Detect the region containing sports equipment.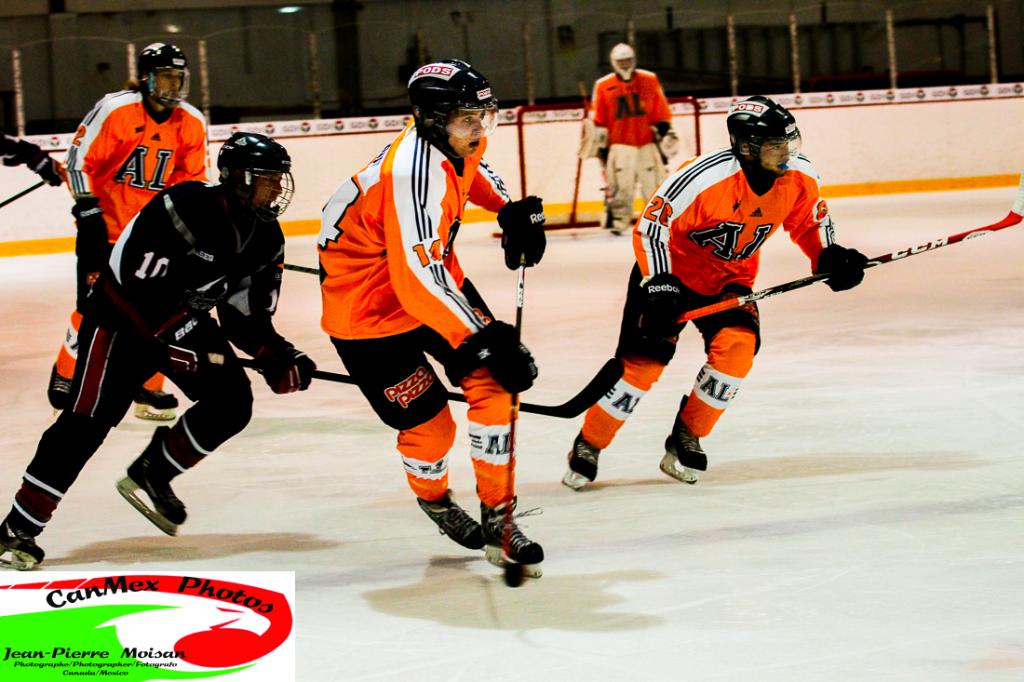
locate(210, 128, 298, 224).
